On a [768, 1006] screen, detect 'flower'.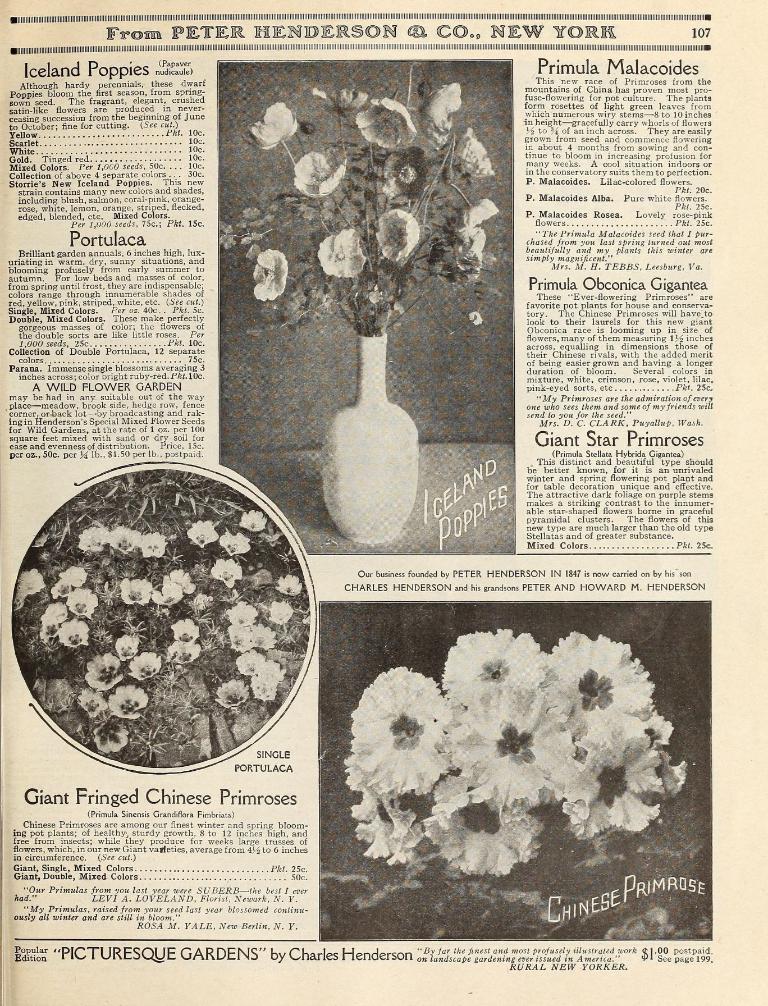
(291, 151, 350, 201).
